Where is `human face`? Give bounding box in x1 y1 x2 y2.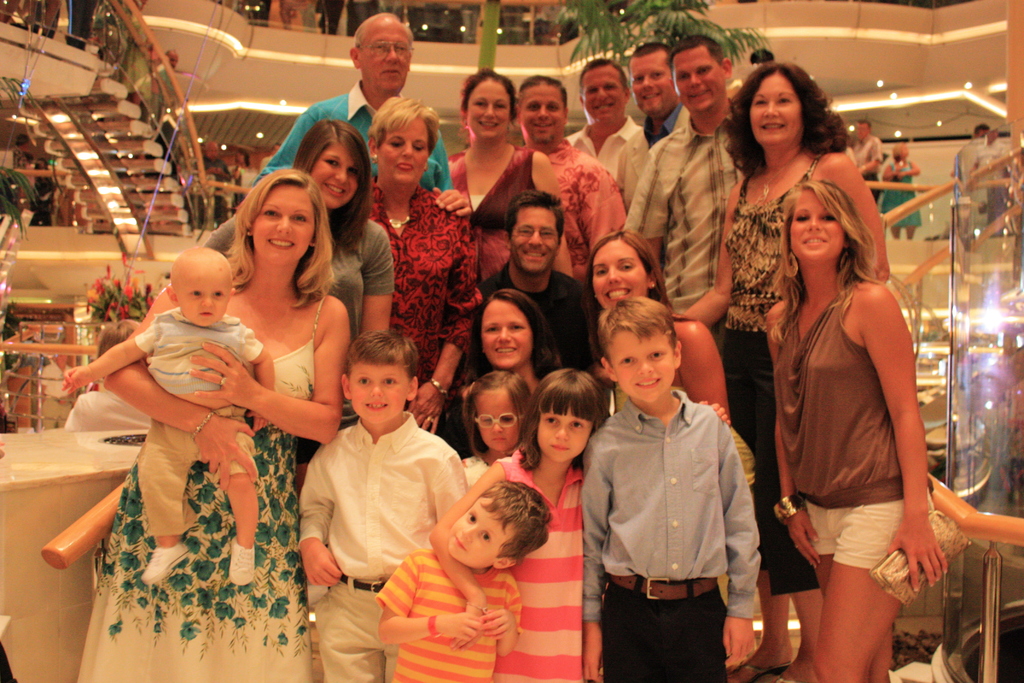
790 188 844 261.
